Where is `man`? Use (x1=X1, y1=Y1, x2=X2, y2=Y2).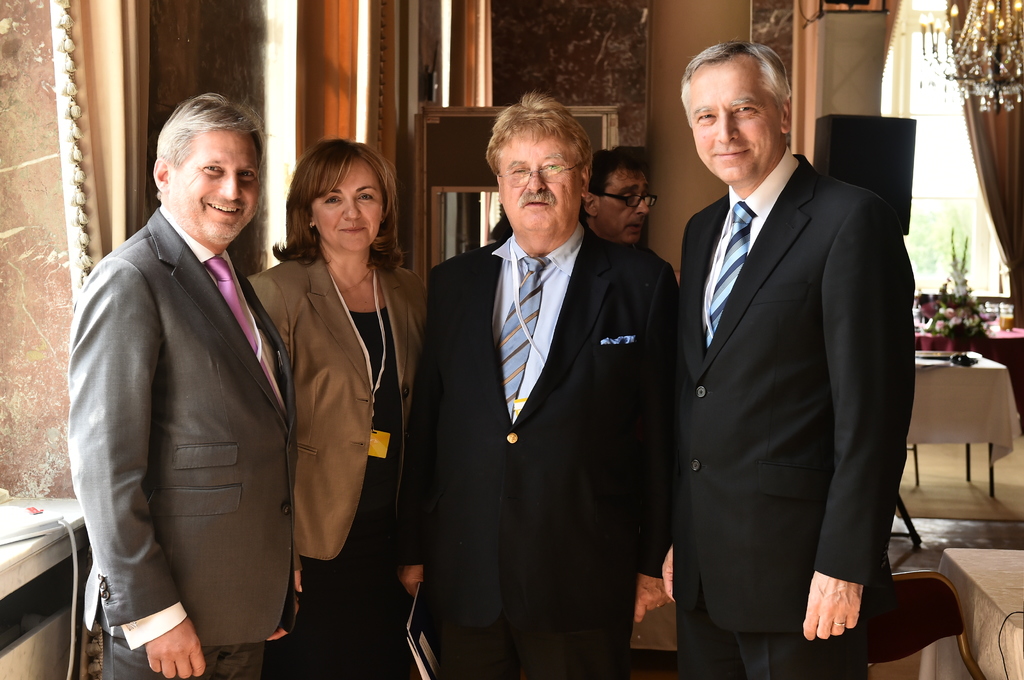
(x1=61, y1=66, x2=319, y2=674).
